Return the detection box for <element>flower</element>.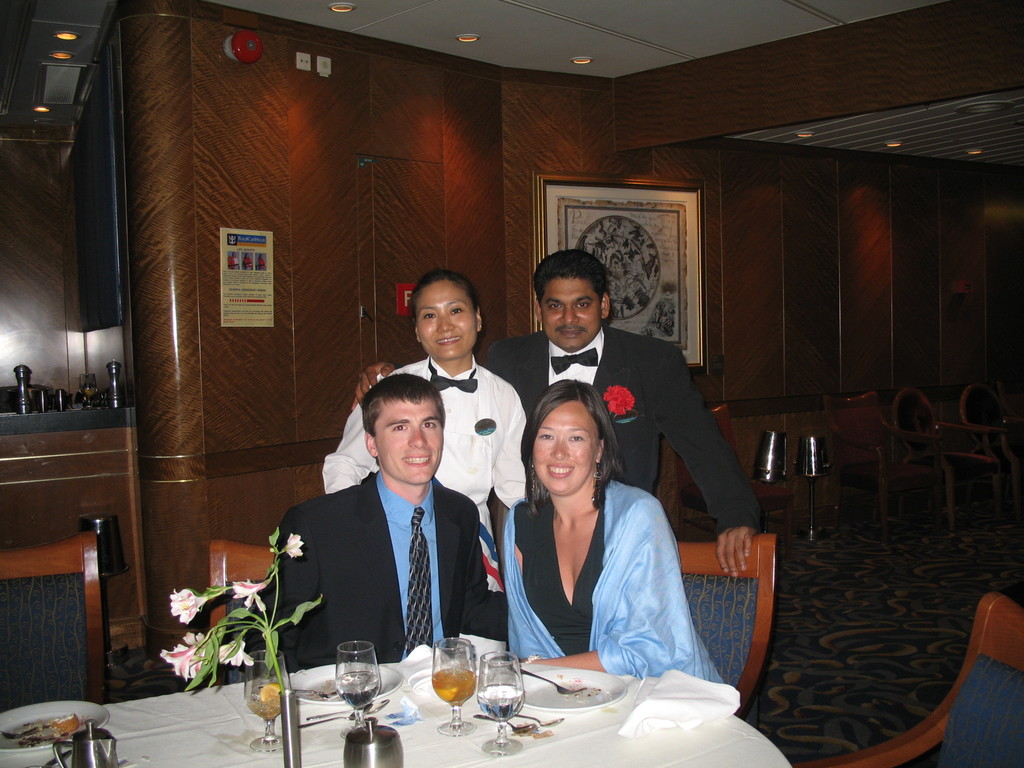
x1=166, y1=587, x2=205, y2=628.
